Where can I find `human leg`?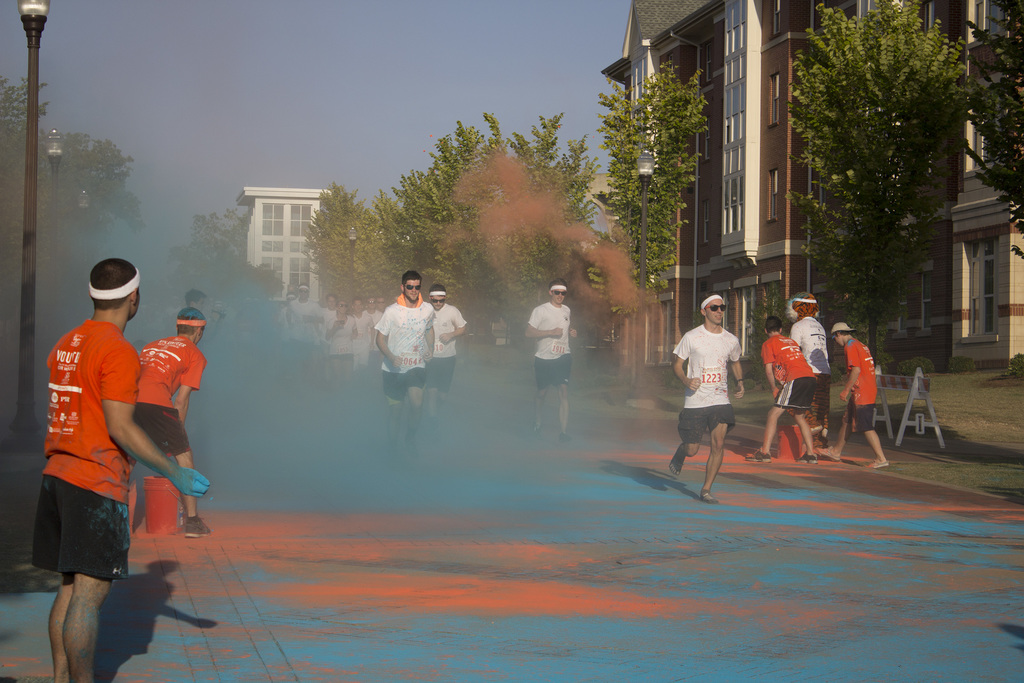
You can find it at crop(799, 400, 817, 464).
